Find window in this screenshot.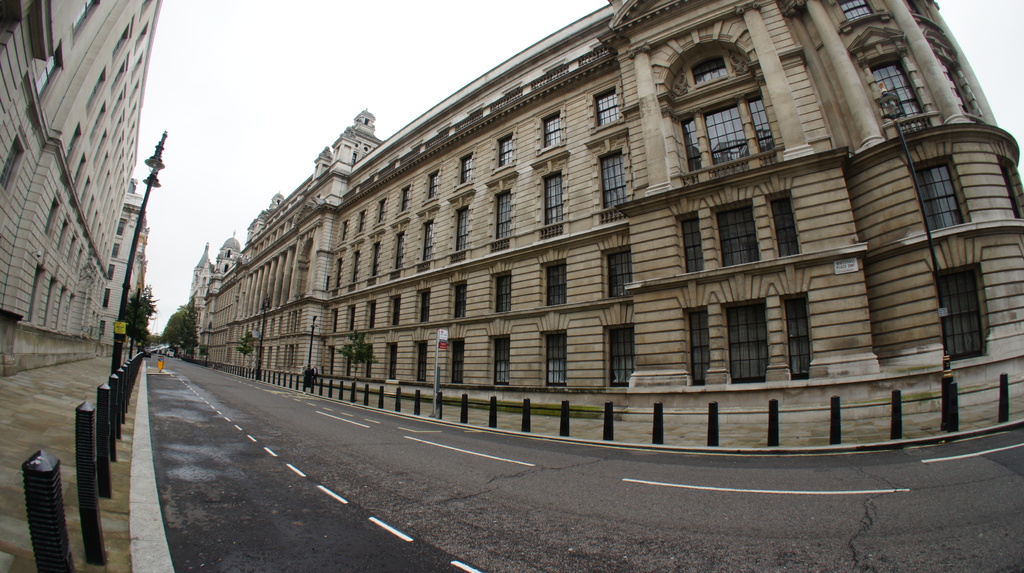
The bounding box for window is left=509, top=86, right=522, bottom=97.
